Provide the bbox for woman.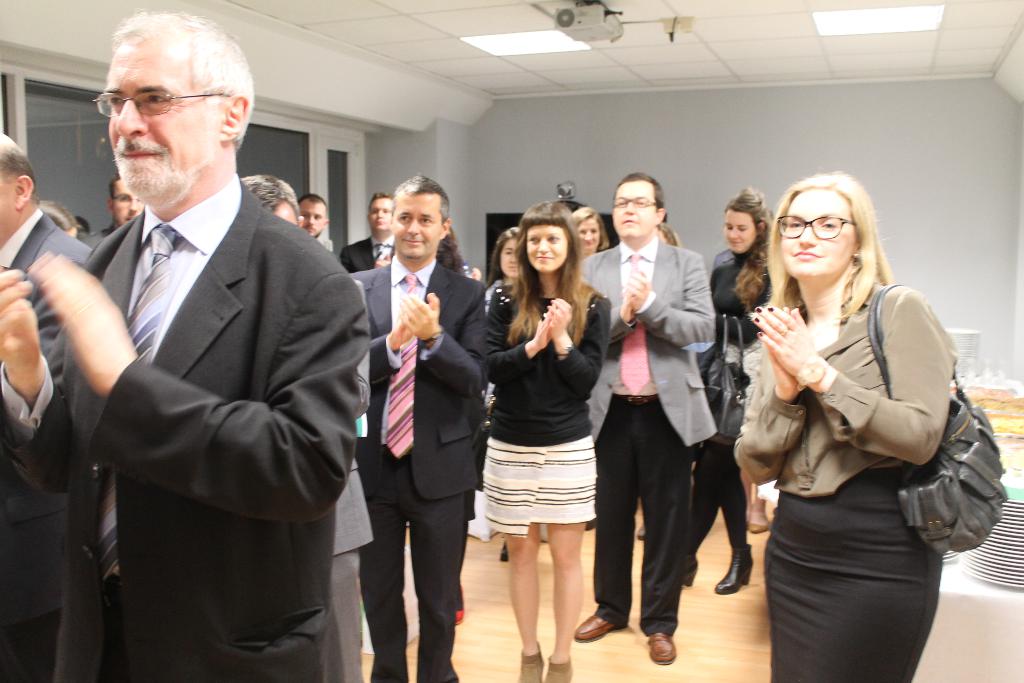
box=[483, 223, 525, 318].
